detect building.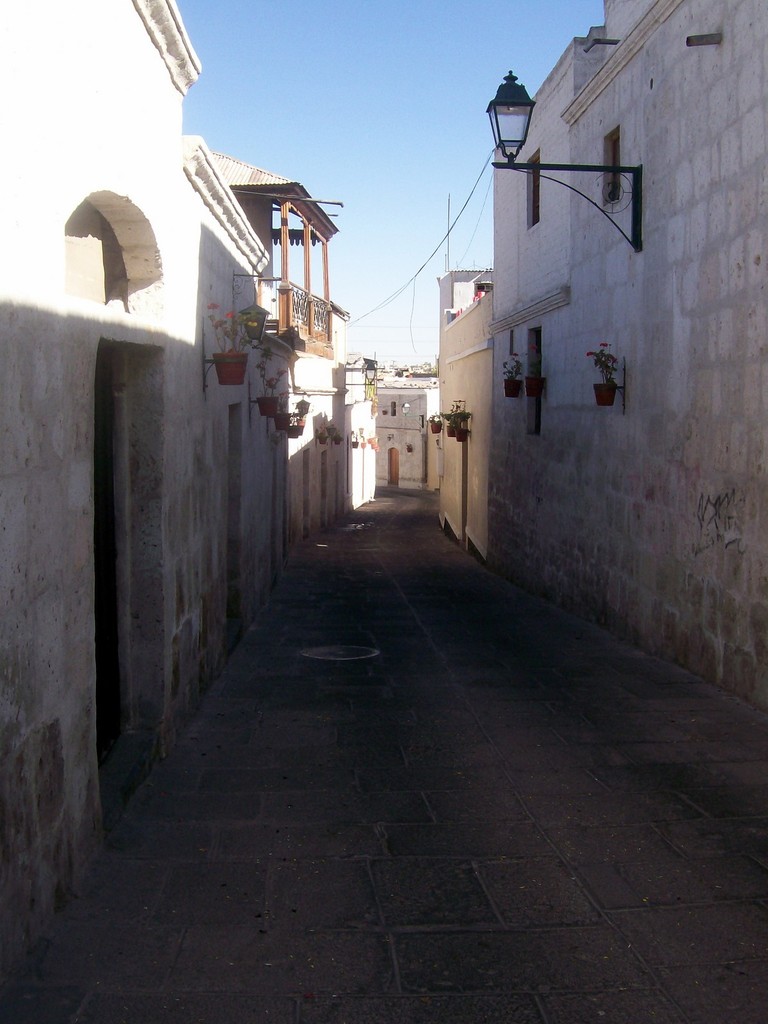
Detected at x1=0 y1=0 x2=378 y2=979.
